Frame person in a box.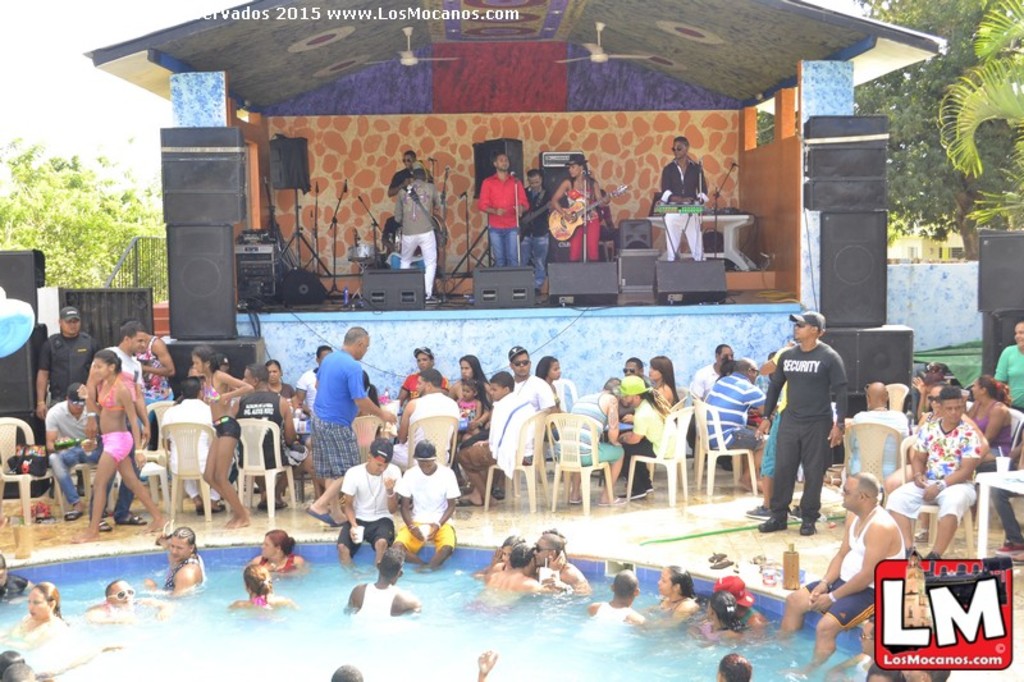
region(692, 595, 755, 647).
